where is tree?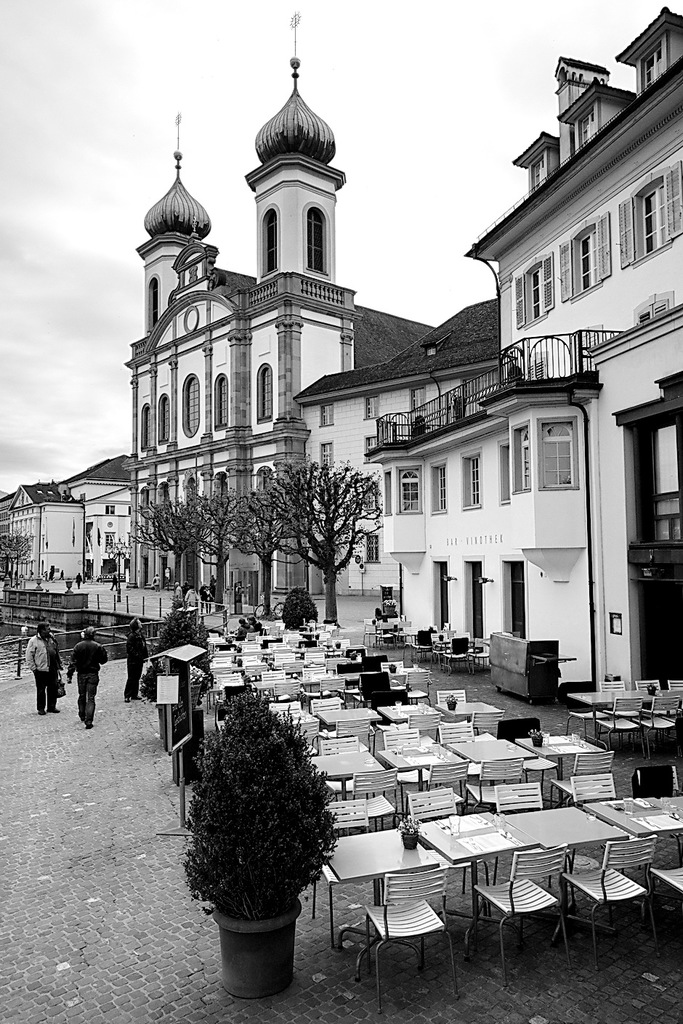
x1=248 y1=439 x2=395 y2=596.
